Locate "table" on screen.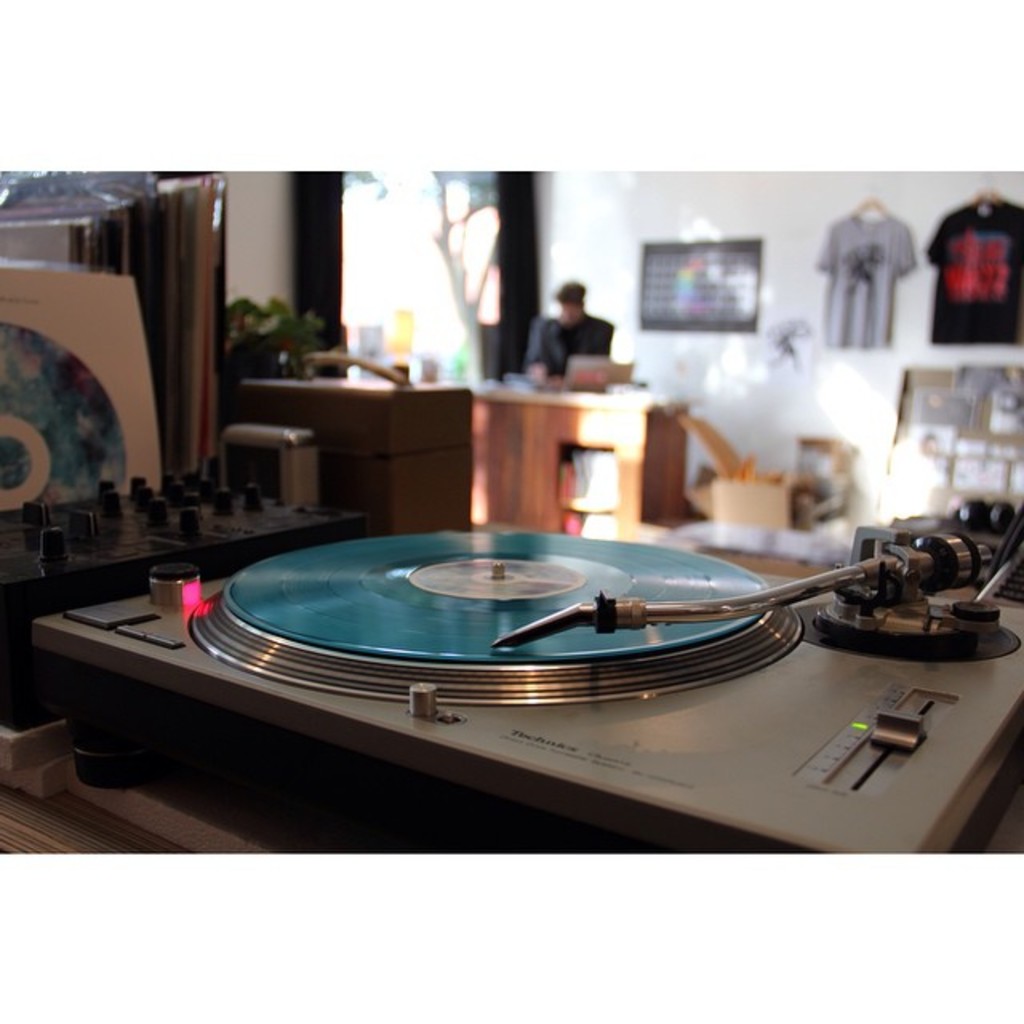
On screen at select_region(224, 366, 499, 550).
